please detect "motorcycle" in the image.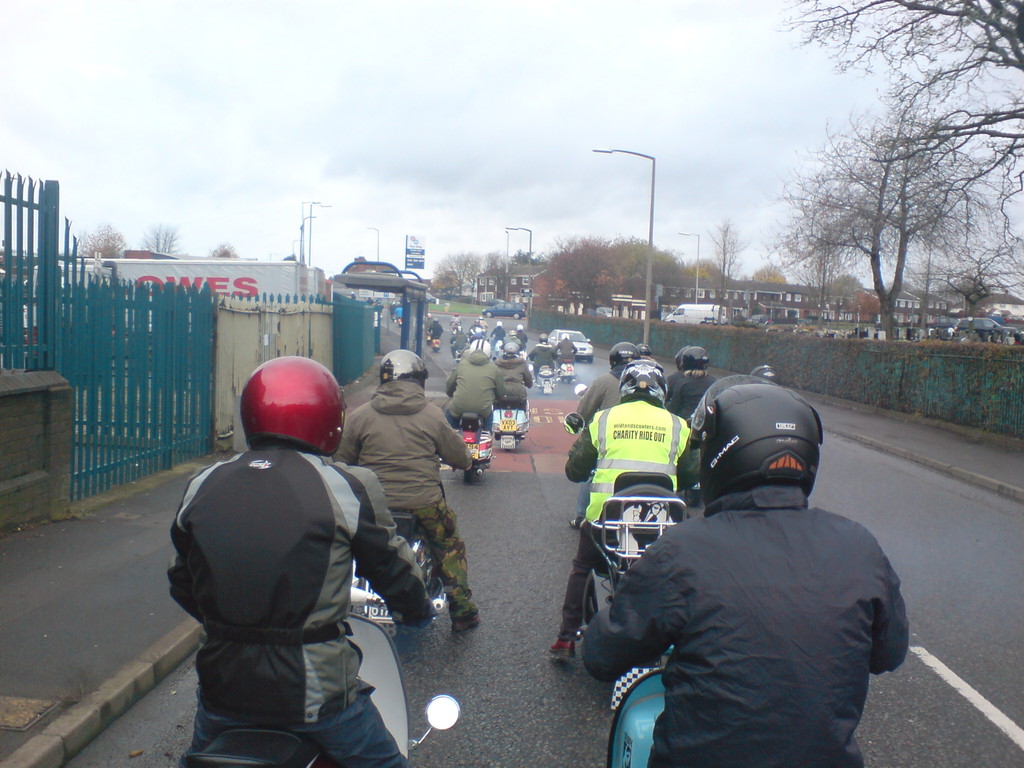
[left=558, top=359, right=576, bottom=384].
